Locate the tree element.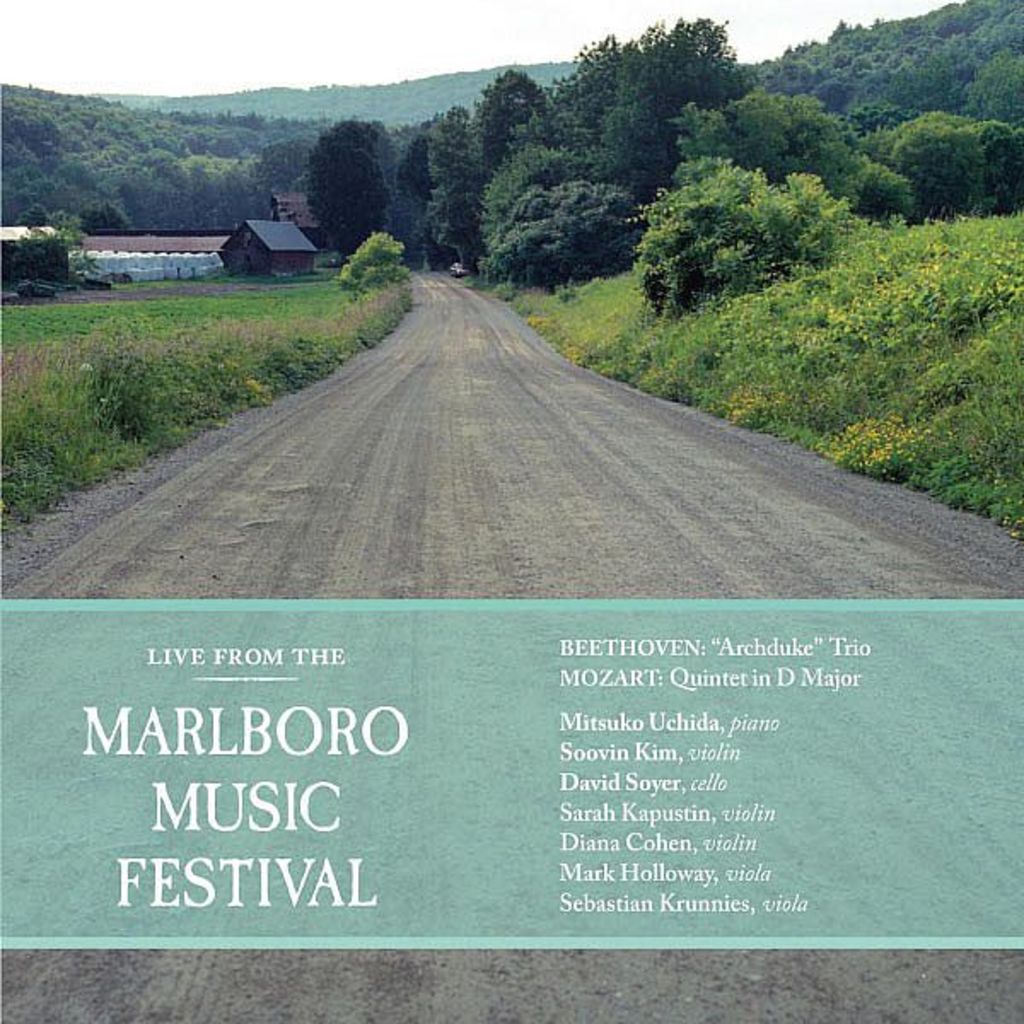
Element bbox: {"left": 304, "top": 118, "right": 387, "bottom": 261}.
